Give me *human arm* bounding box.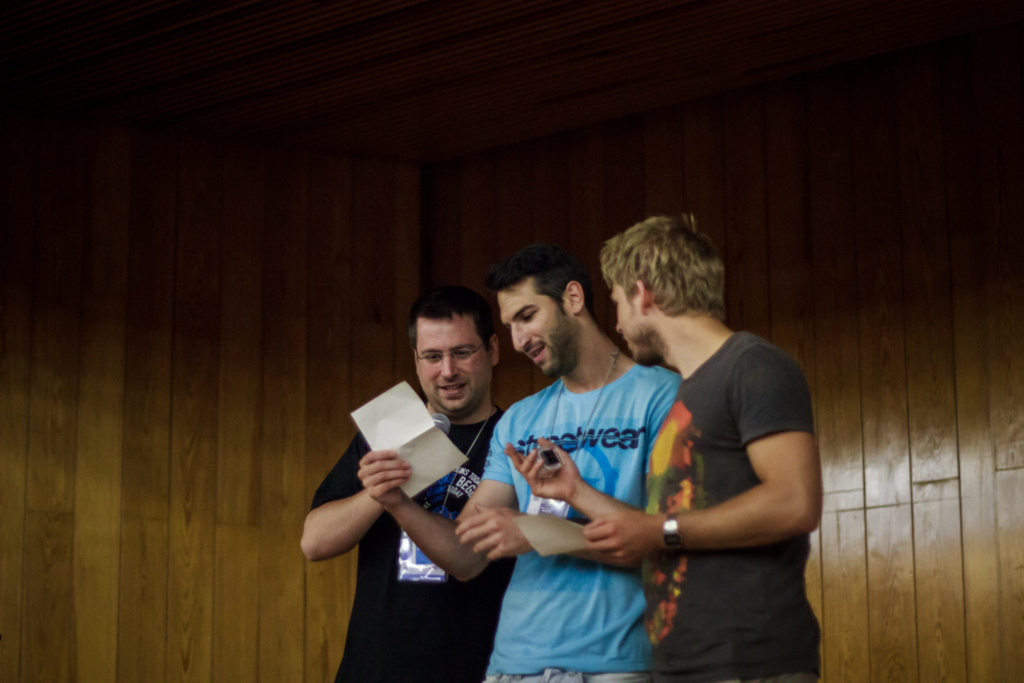
{"x1": 586, "y1": 345, "x2": 819, "y2": 539}.
